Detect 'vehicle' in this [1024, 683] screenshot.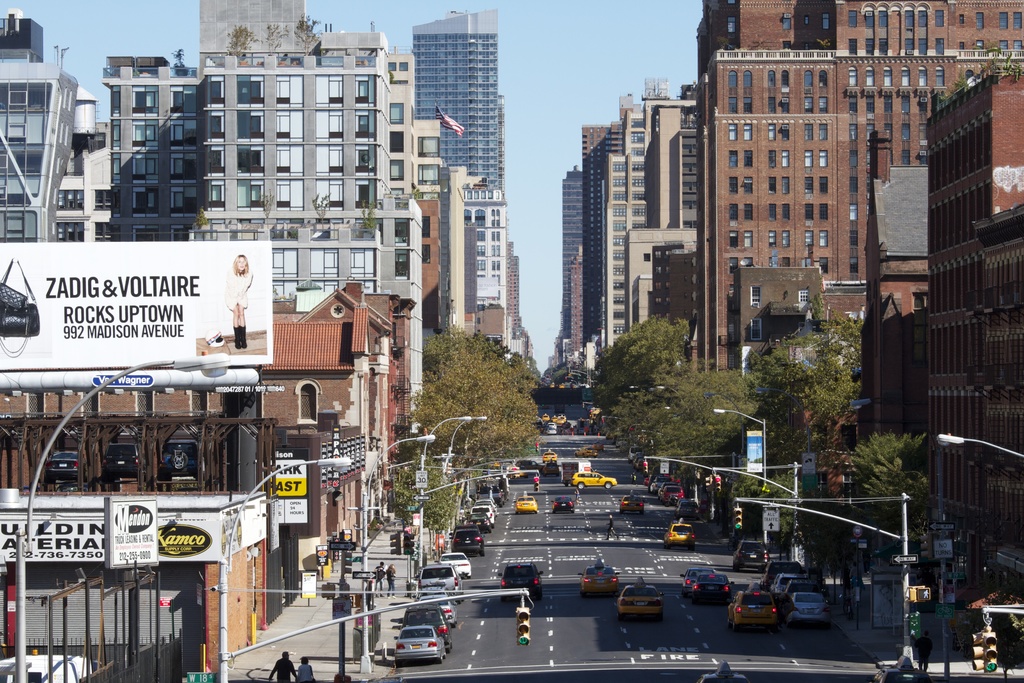
Detection: Rect(616, 582, 661, 614).
